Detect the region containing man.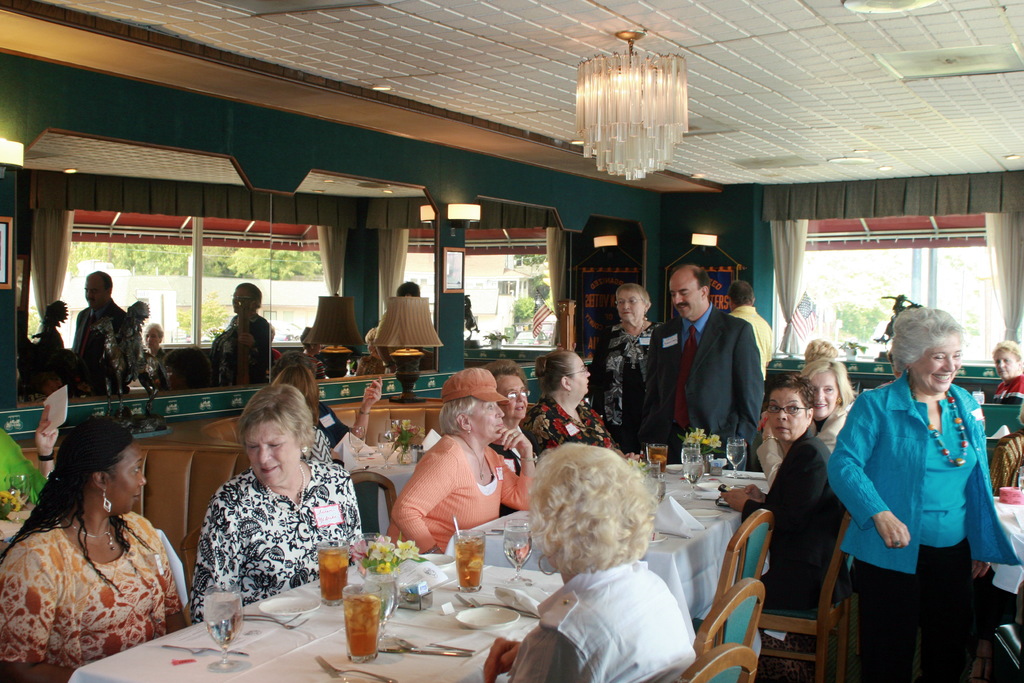
(659,267,783,474).
